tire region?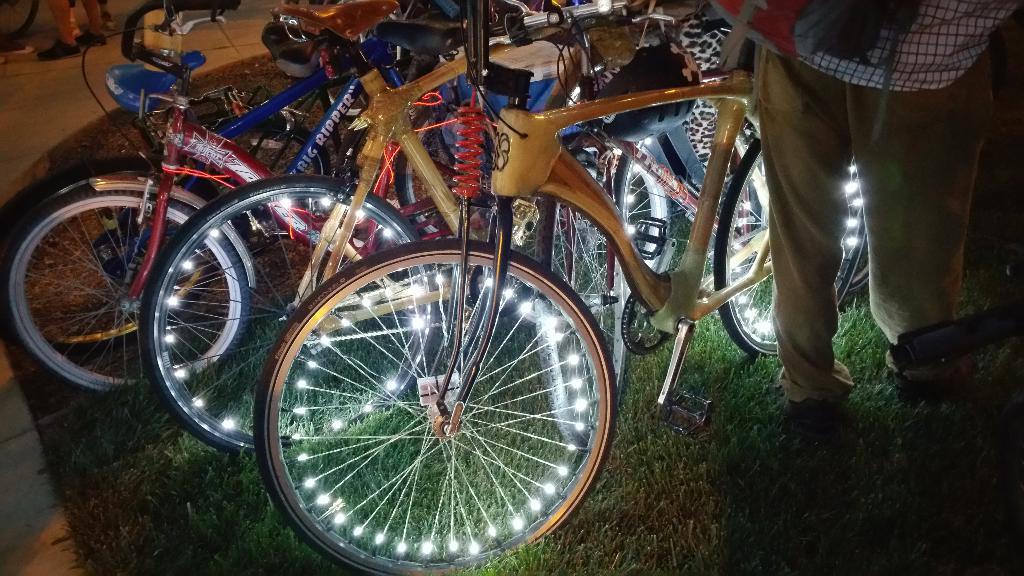
select_region(198, 118, 331, 240)
